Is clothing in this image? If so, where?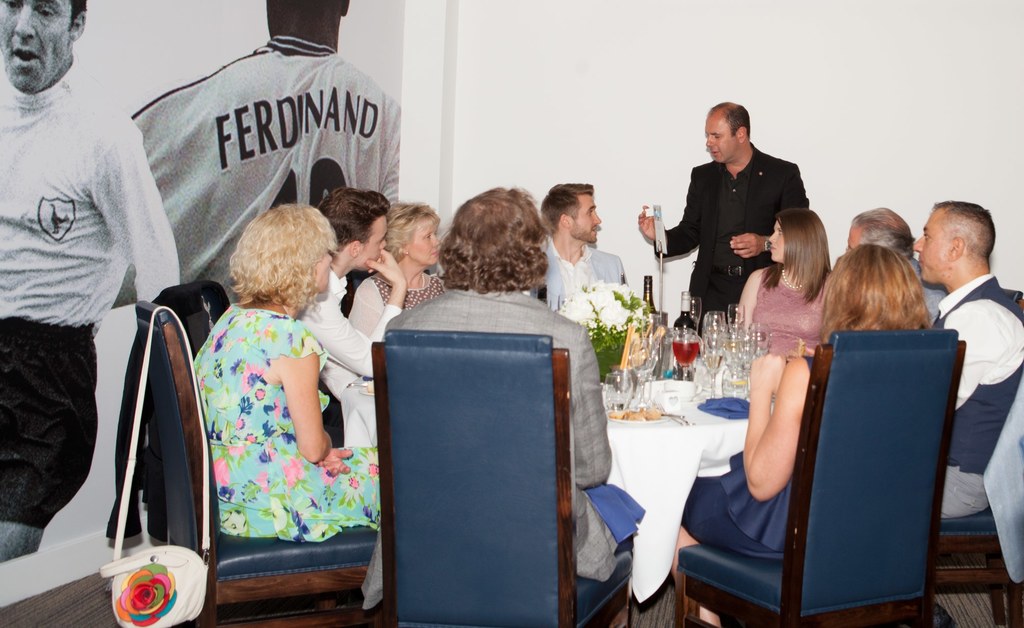
Yes, at crop(351, 266, 448, 328).
